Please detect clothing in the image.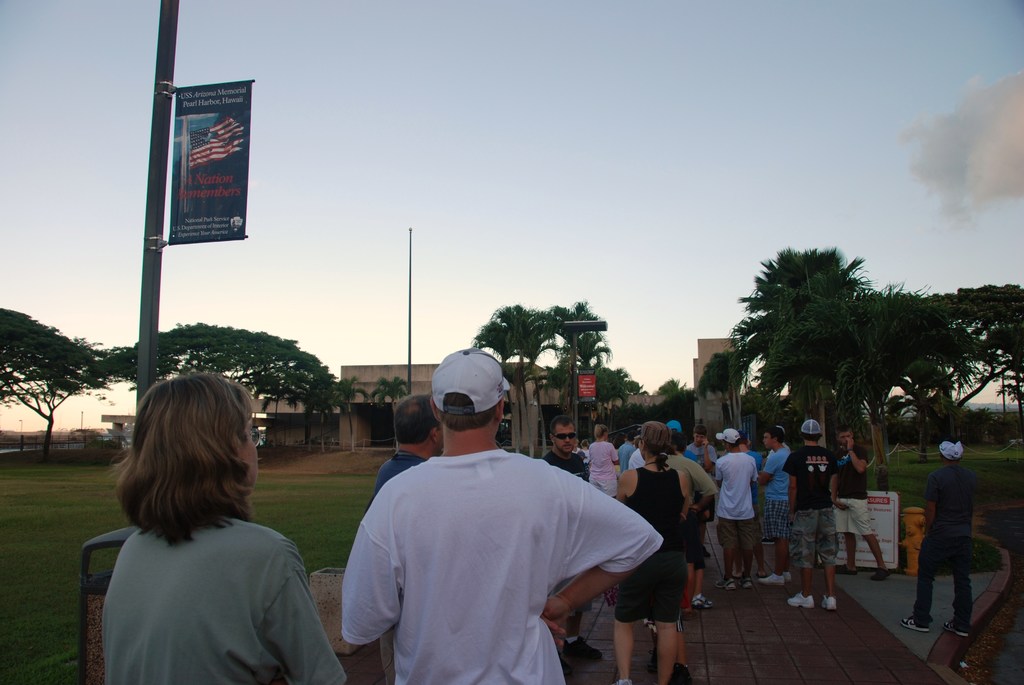
crop(622, 468, 691, 623).
